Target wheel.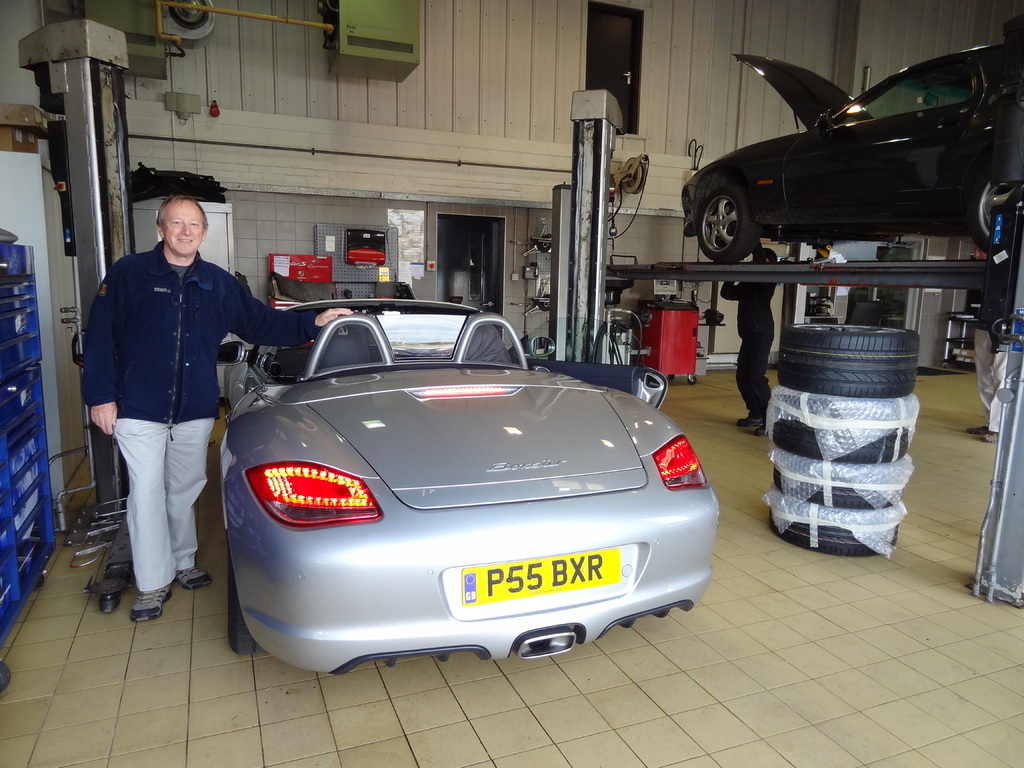
Target region: box(686, 376, 698, 385).
